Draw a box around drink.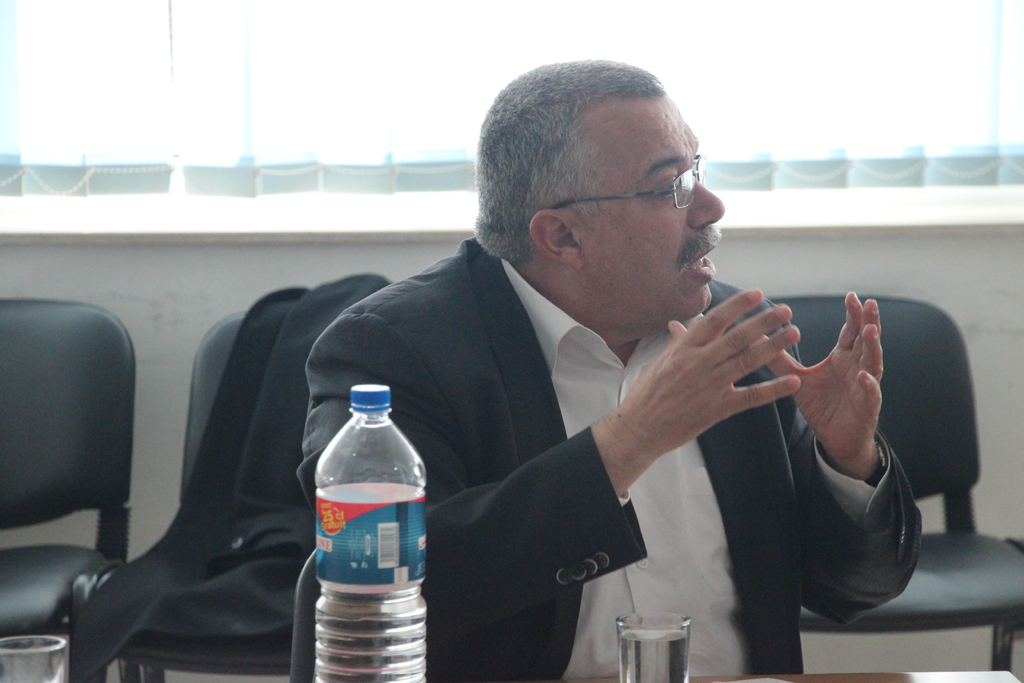
[312,583,430,682].
